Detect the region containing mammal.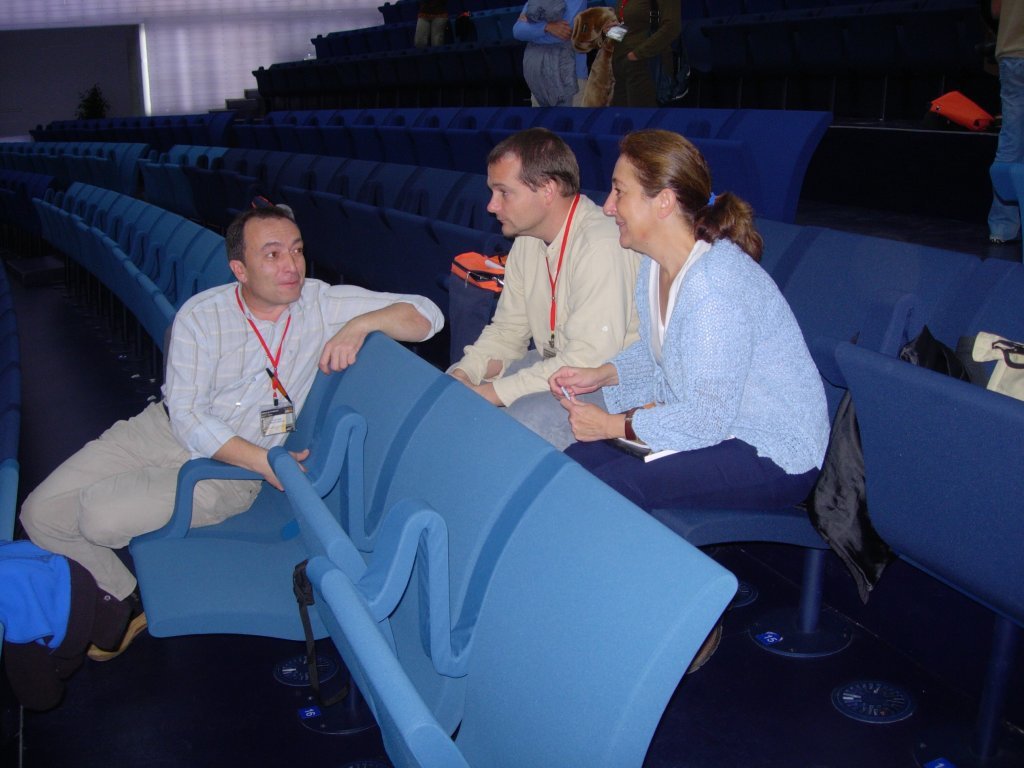
(987, 0, 1023, 258).
